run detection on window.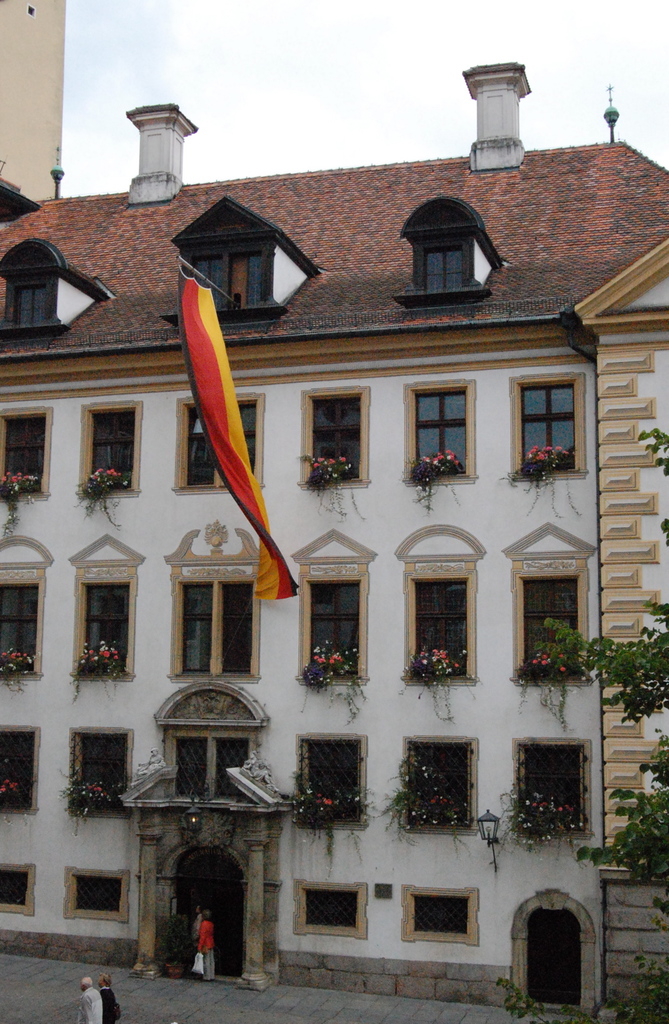
Result: [left=397, top=742, right=477, bottom=827].
